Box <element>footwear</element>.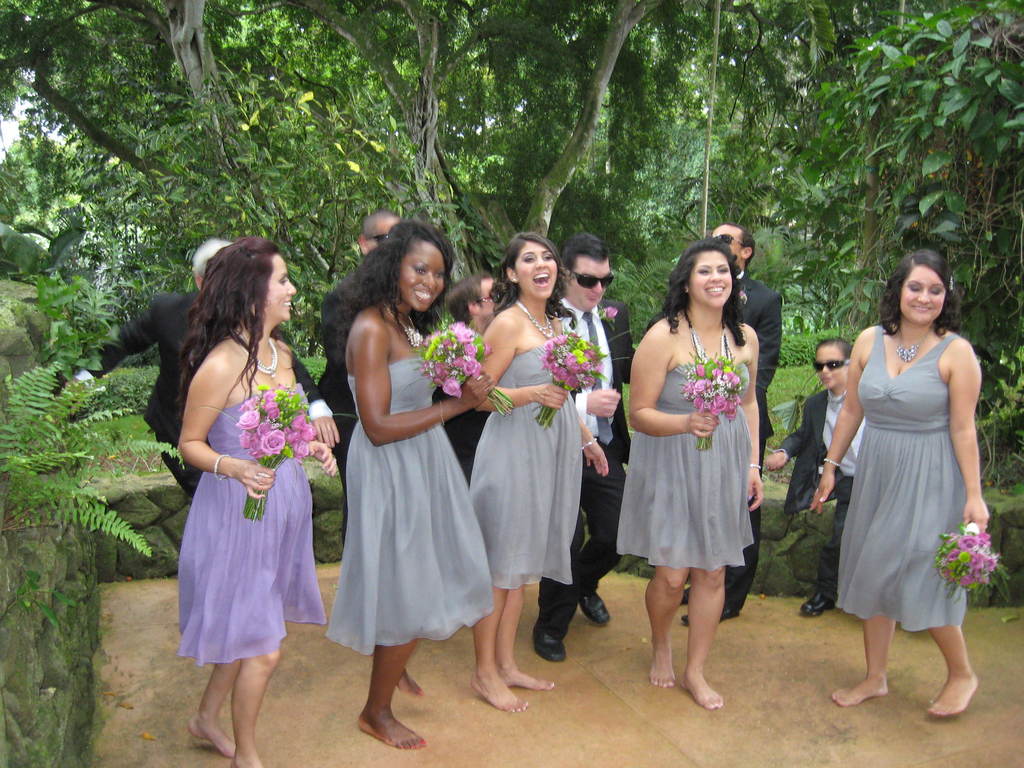
(529,623,566,662).
